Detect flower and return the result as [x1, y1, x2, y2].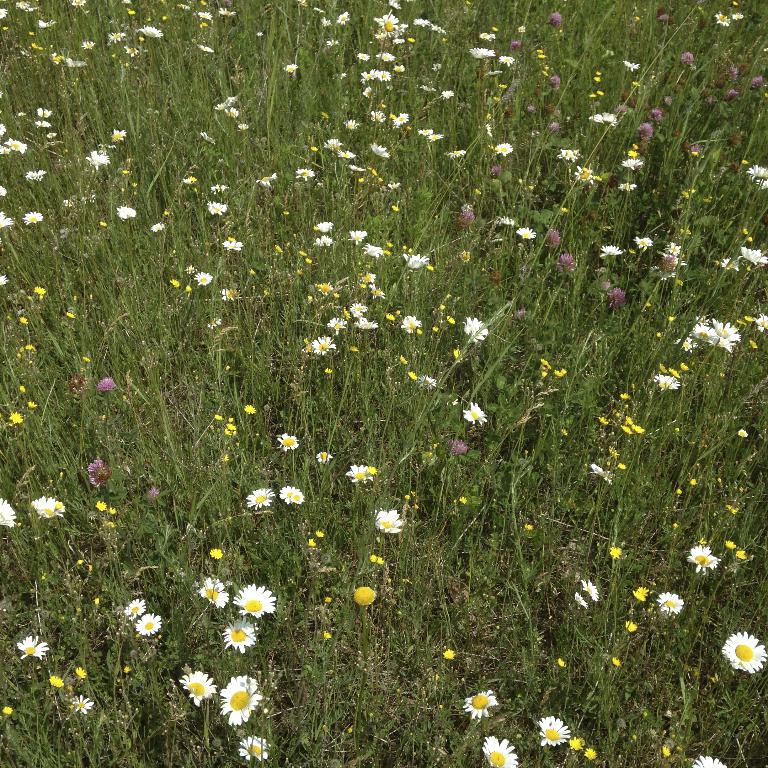
[24, 166, 44, 180].
